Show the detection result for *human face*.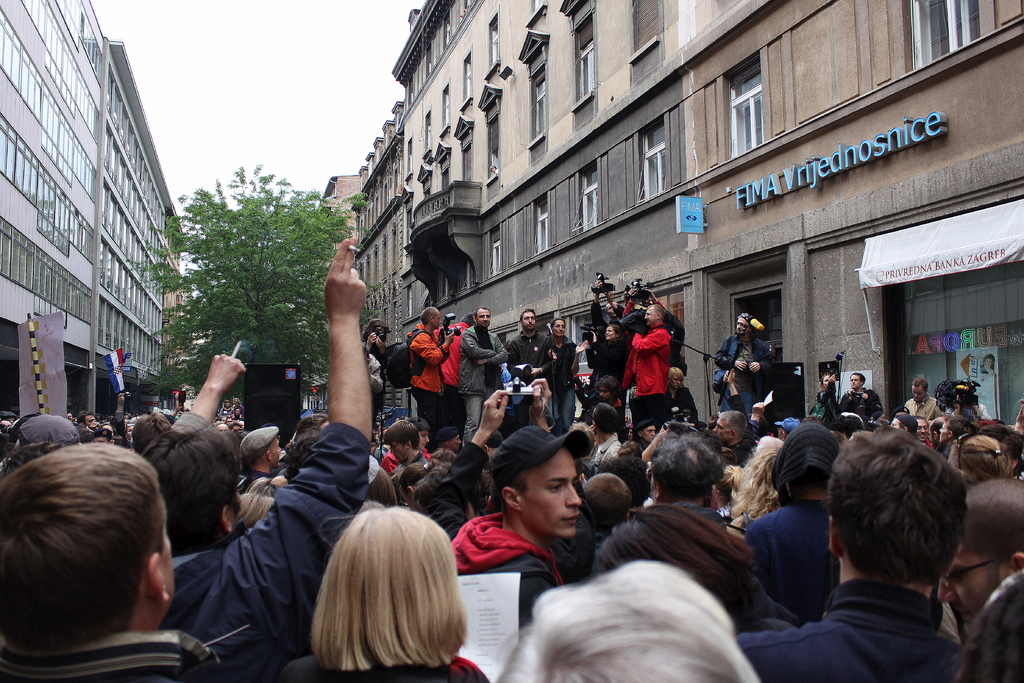
420,435,429,450.
